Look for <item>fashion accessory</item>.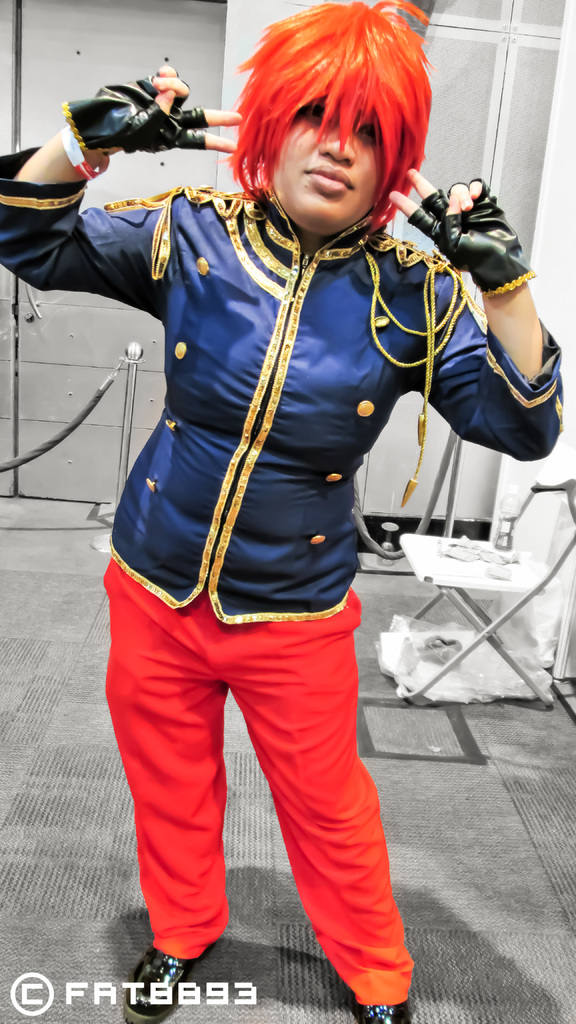
Found: left=120, top=946, right=212, bottom=1023.
